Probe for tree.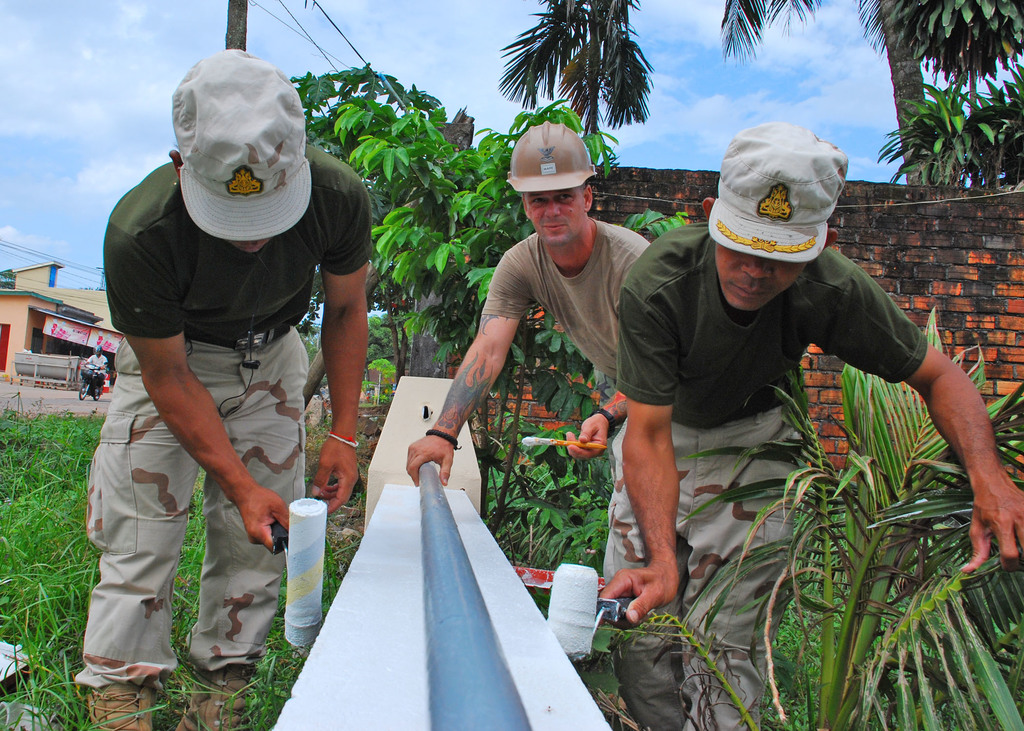
Probe result: (x1=491, y1=8, x2=686, y2=150).
